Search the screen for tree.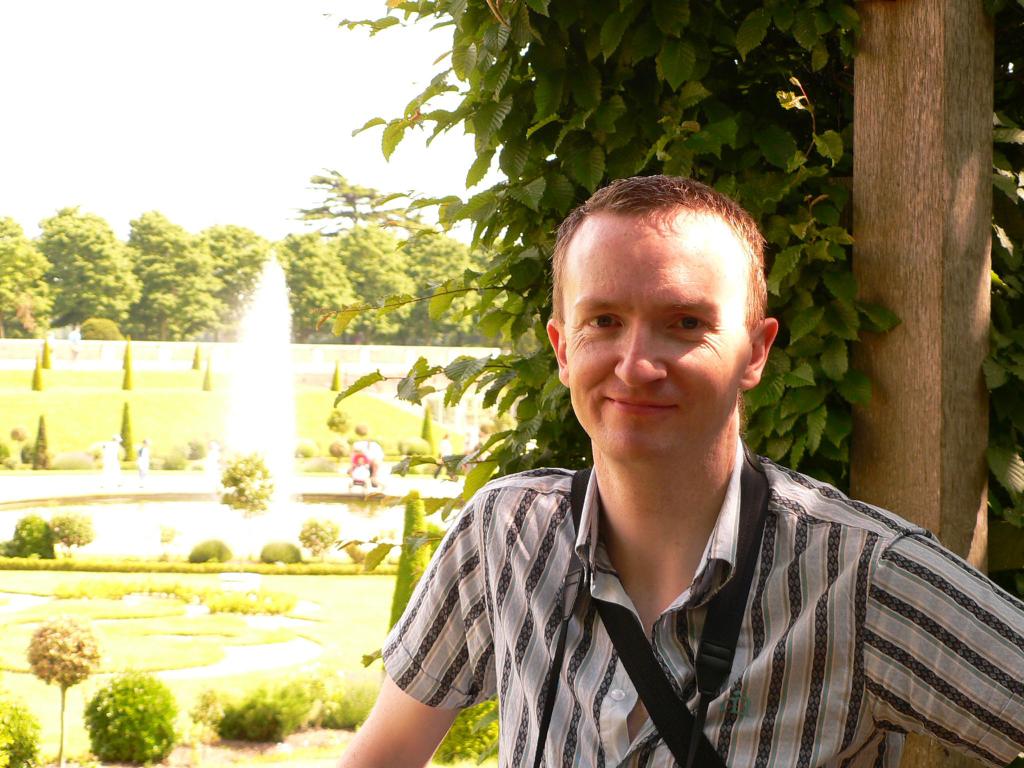
Found at box(191, 346, 199, 371).
